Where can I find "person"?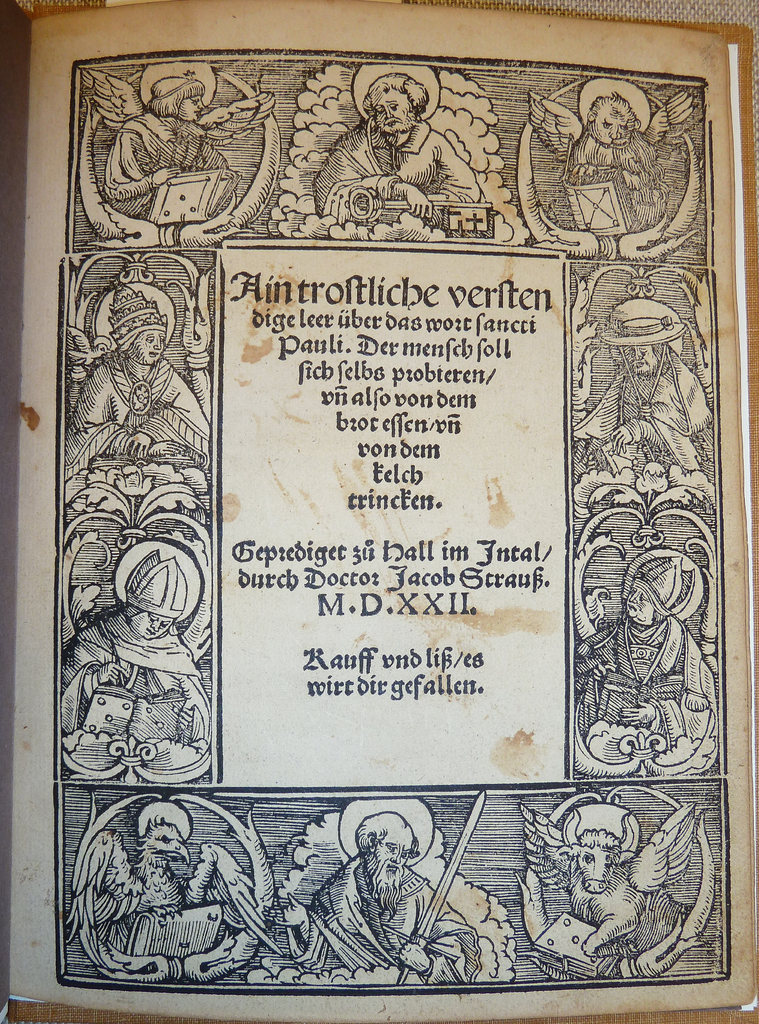
You can find it at BBox(311, 71, 480, 236).
